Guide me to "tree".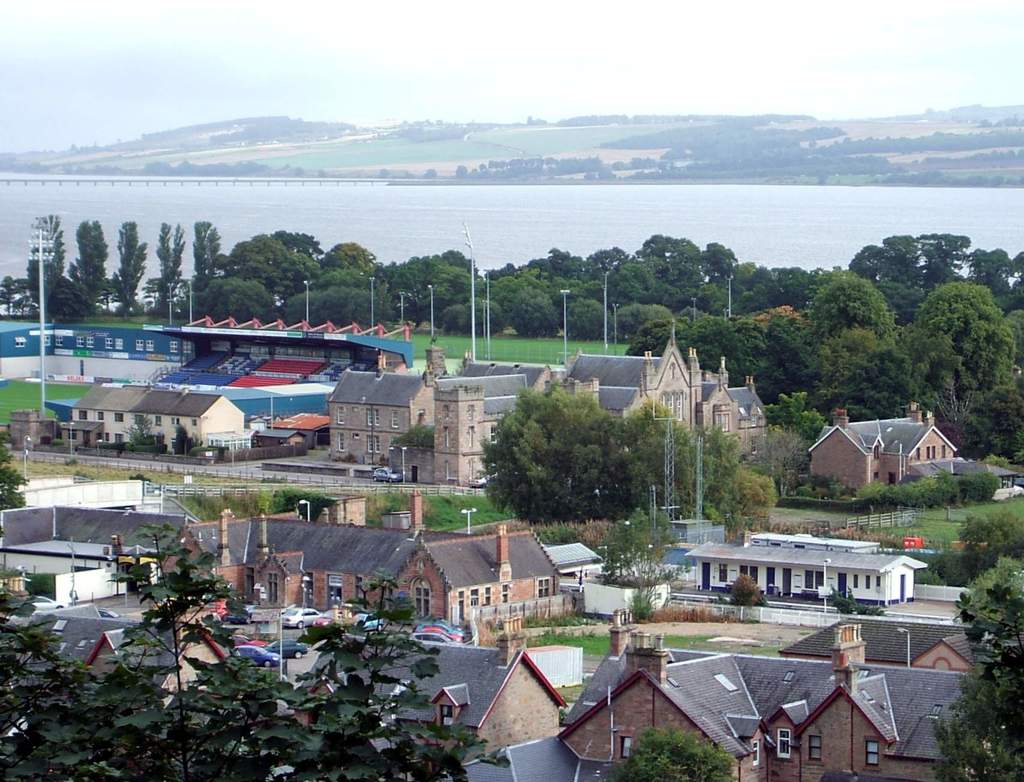
Guidance: 680,316,752,382.
